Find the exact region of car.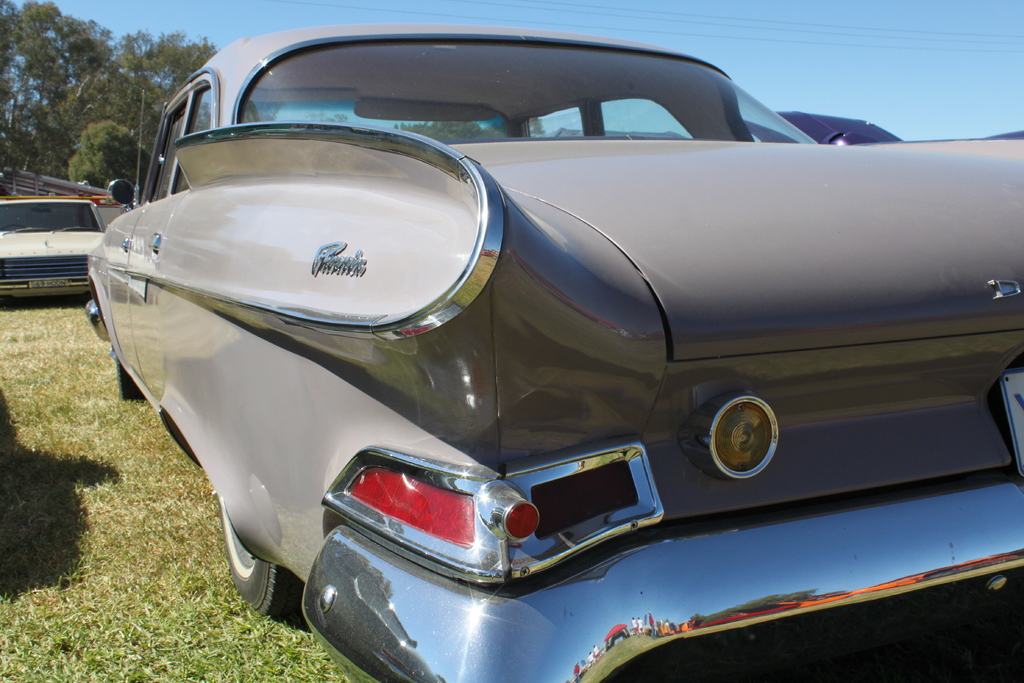
Exact region: <box>0,197,106,299</box>.
